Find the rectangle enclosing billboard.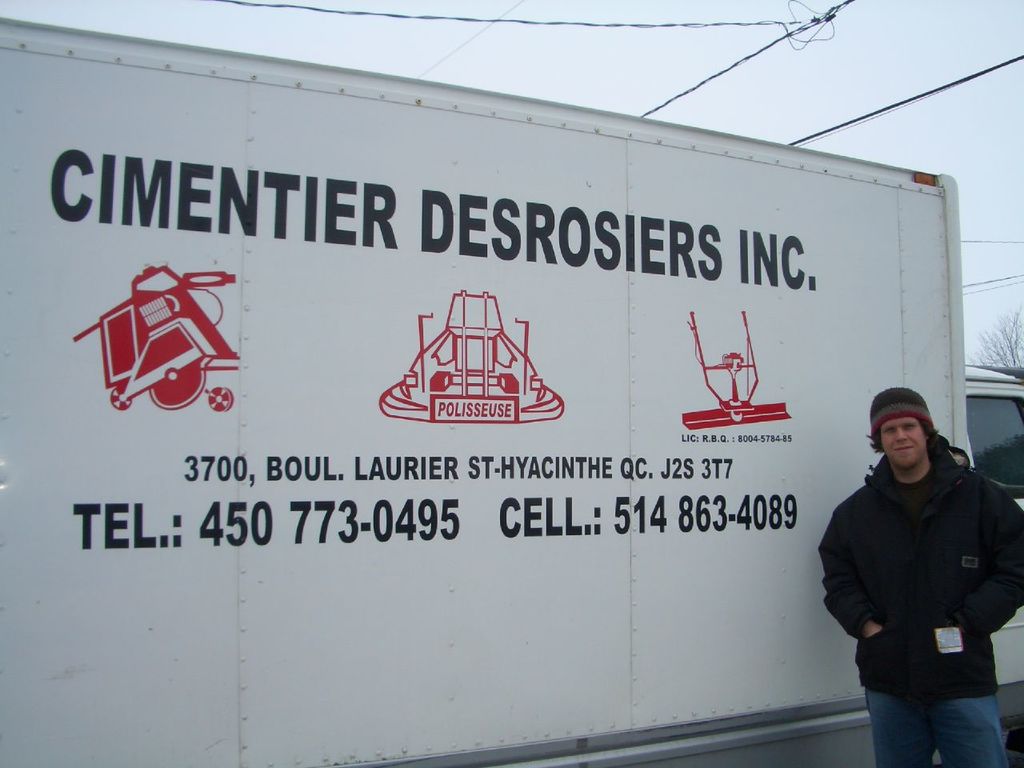
{"left": 0, "top": 22, "right": 965, "bottom": 767}.
